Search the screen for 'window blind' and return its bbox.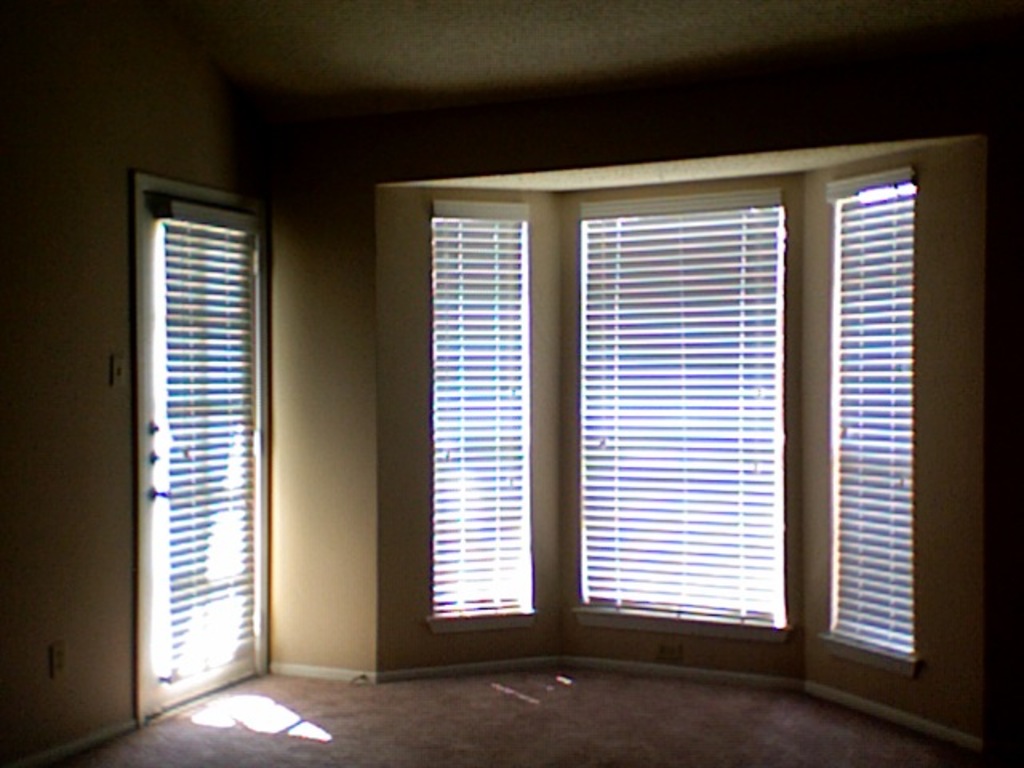
Found: box(578, 187, 794, 638).
